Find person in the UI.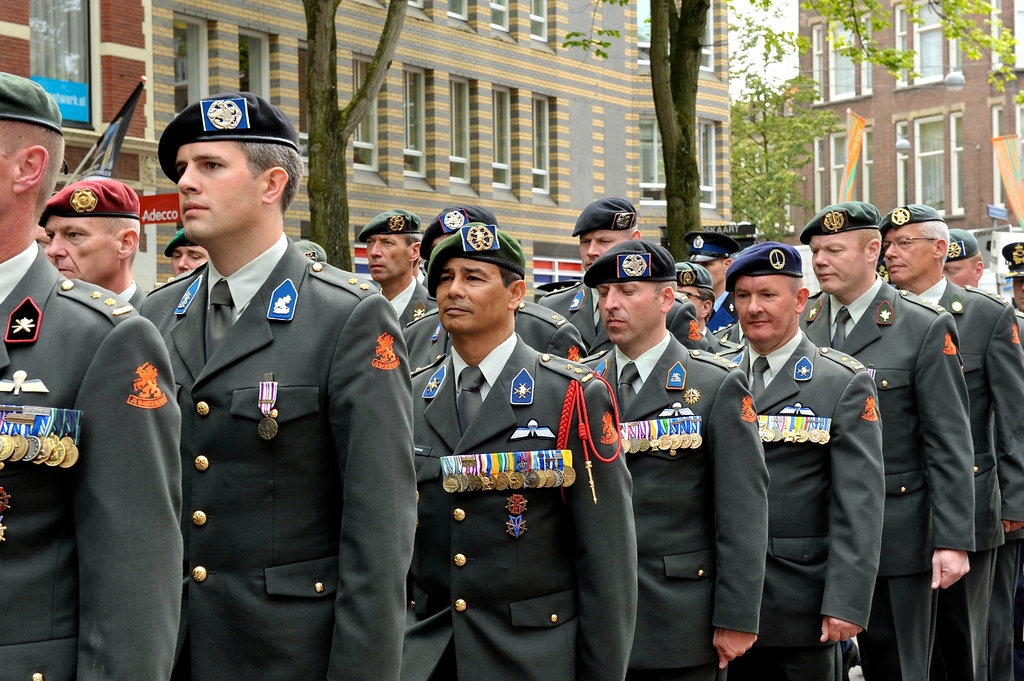
UI element at box=[356, 206, 433, 324].
